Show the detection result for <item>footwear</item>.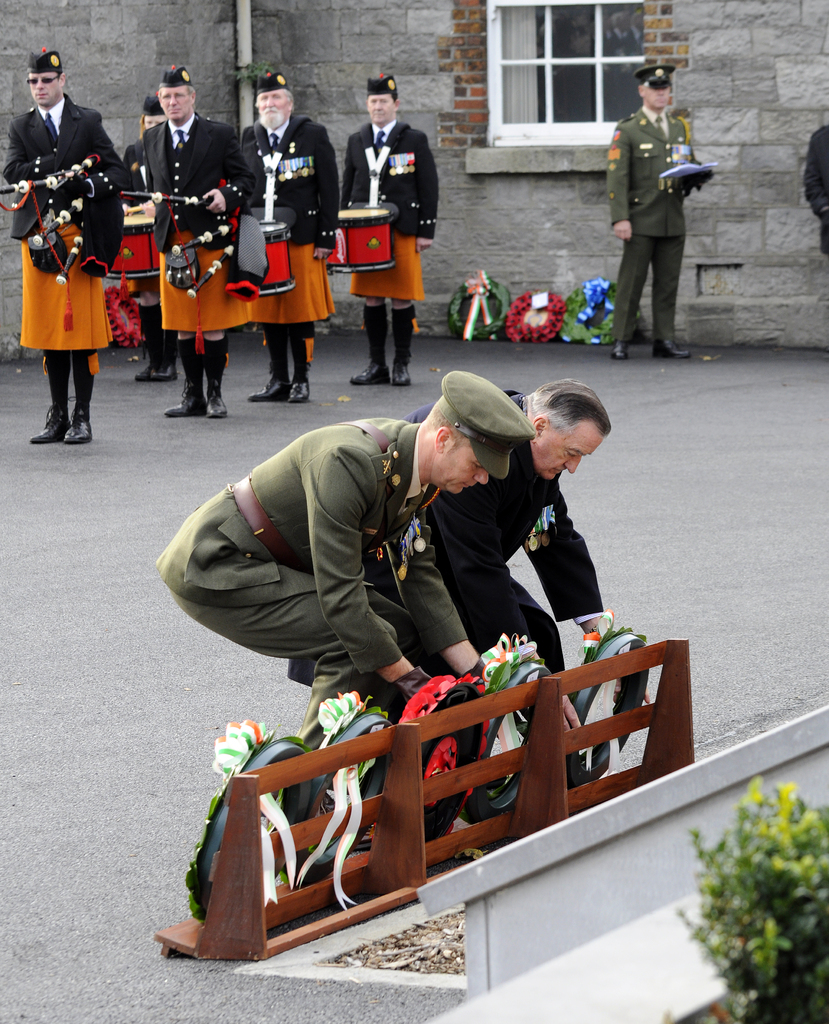
crop(610, 338, 628, 363).
